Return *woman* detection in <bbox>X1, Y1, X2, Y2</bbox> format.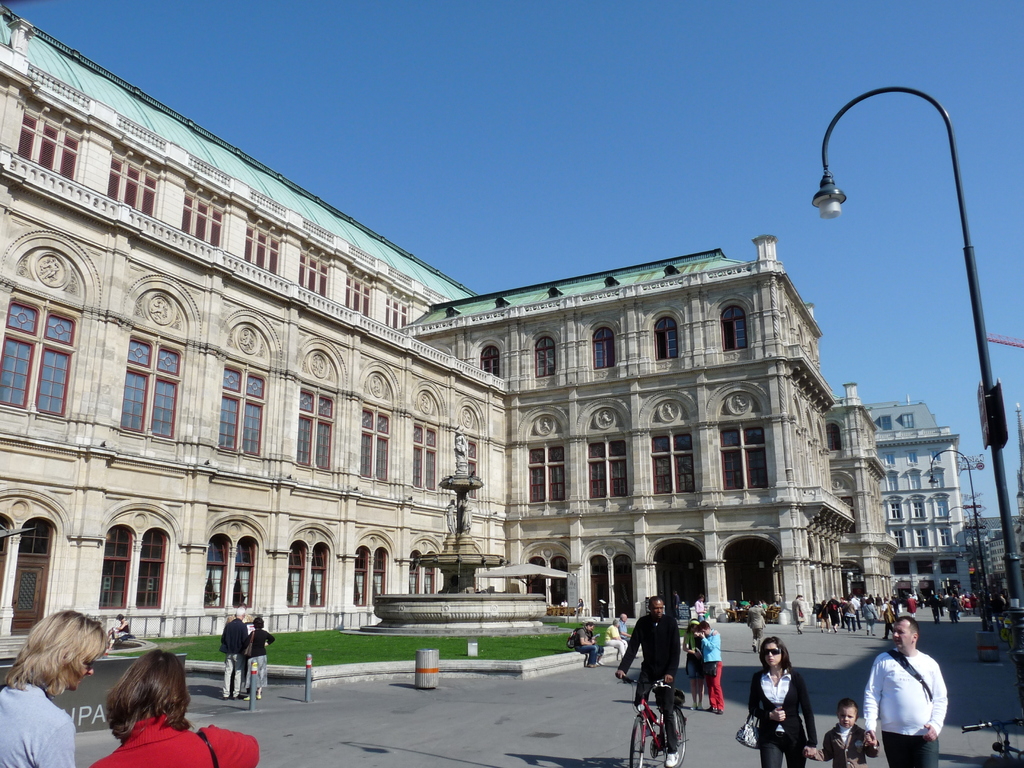
<bbox>95, 646, 260, 767</bbox>.
